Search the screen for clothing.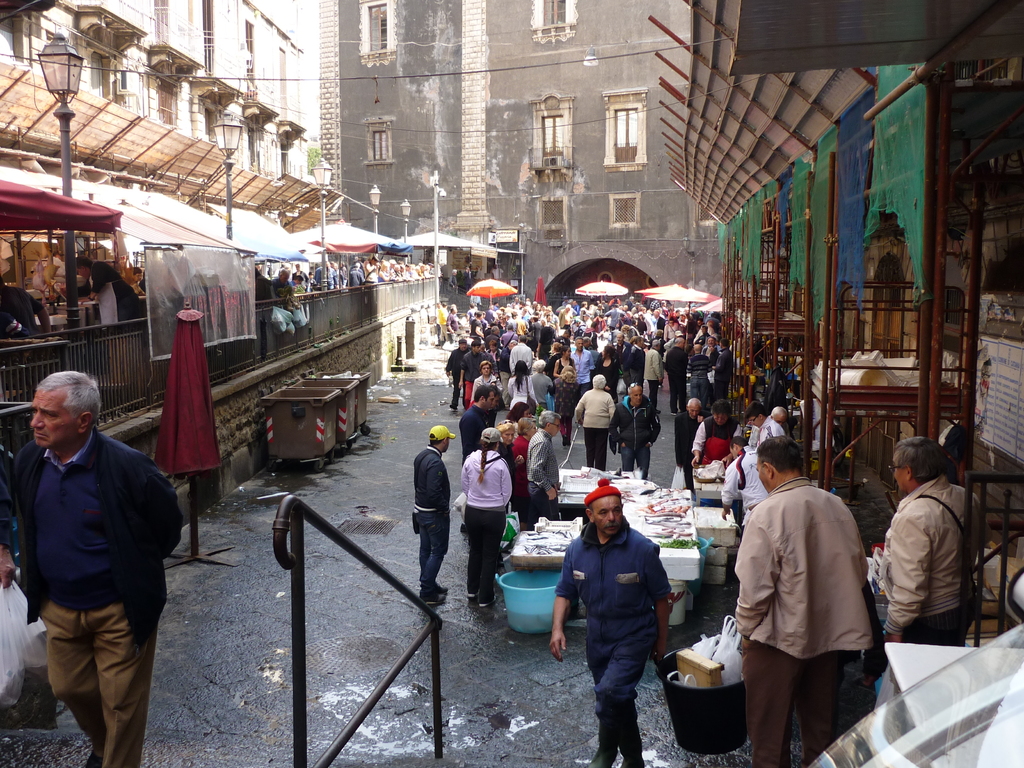
Found at Rect(684, 413, 735, 456).
